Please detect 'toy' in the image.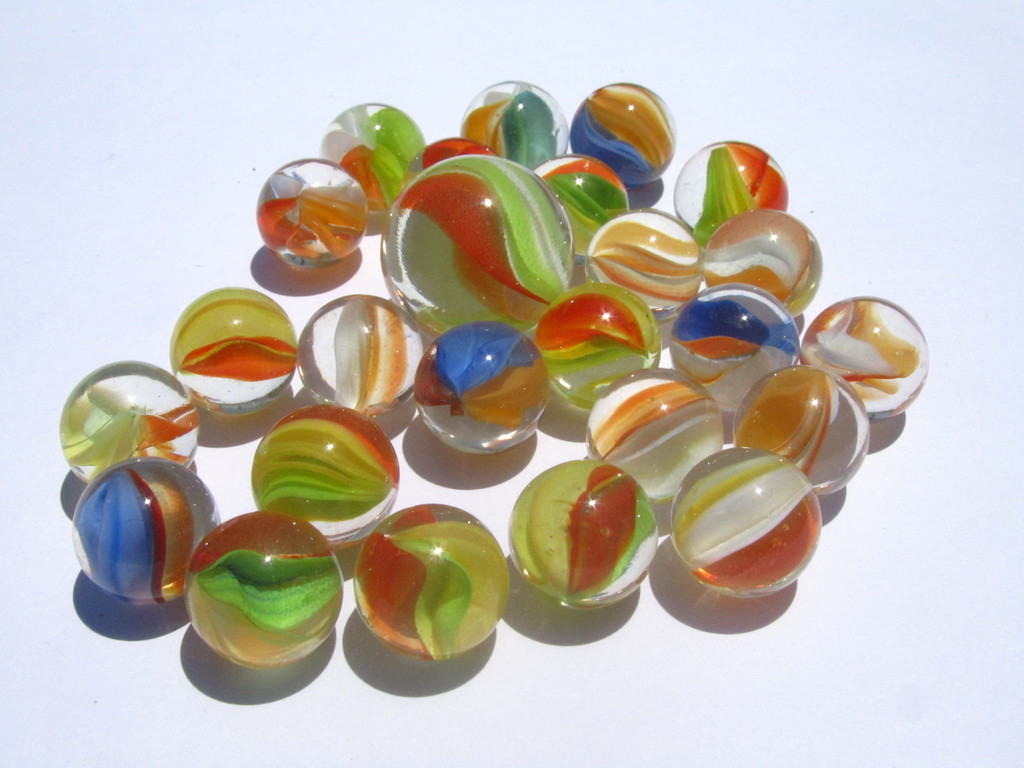
left=536, top=157, right=636, bottom=261.
